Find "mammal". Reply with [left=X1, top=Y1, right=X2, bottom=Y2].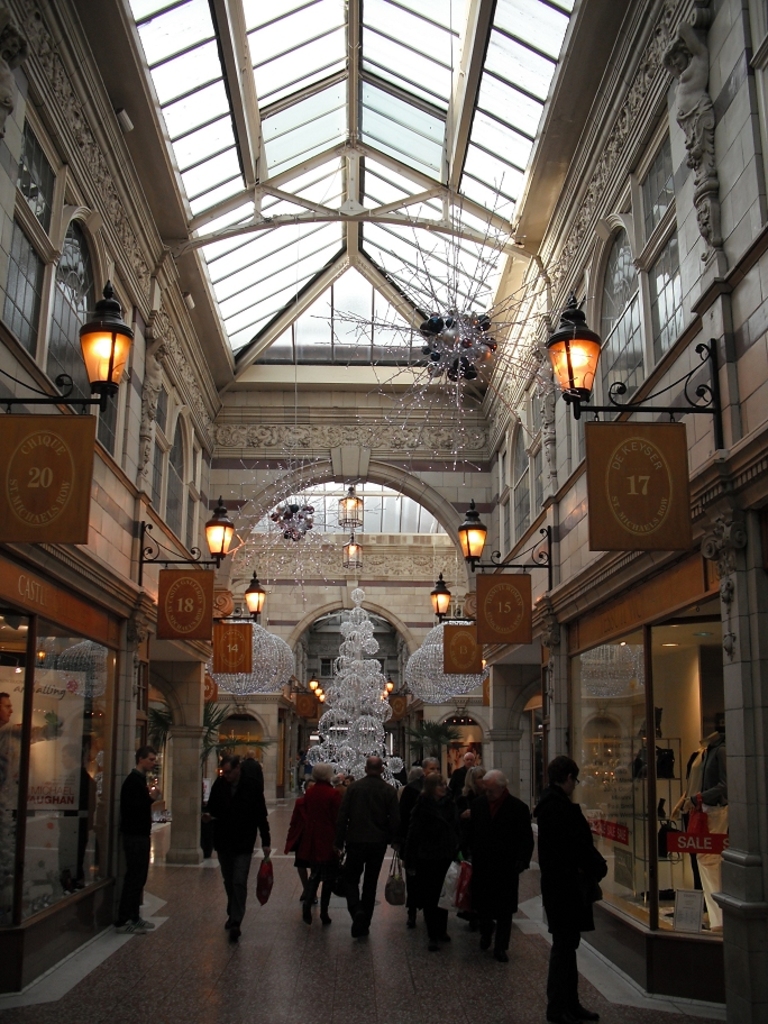
[left=397, top=769, right=464, bottom=927].
